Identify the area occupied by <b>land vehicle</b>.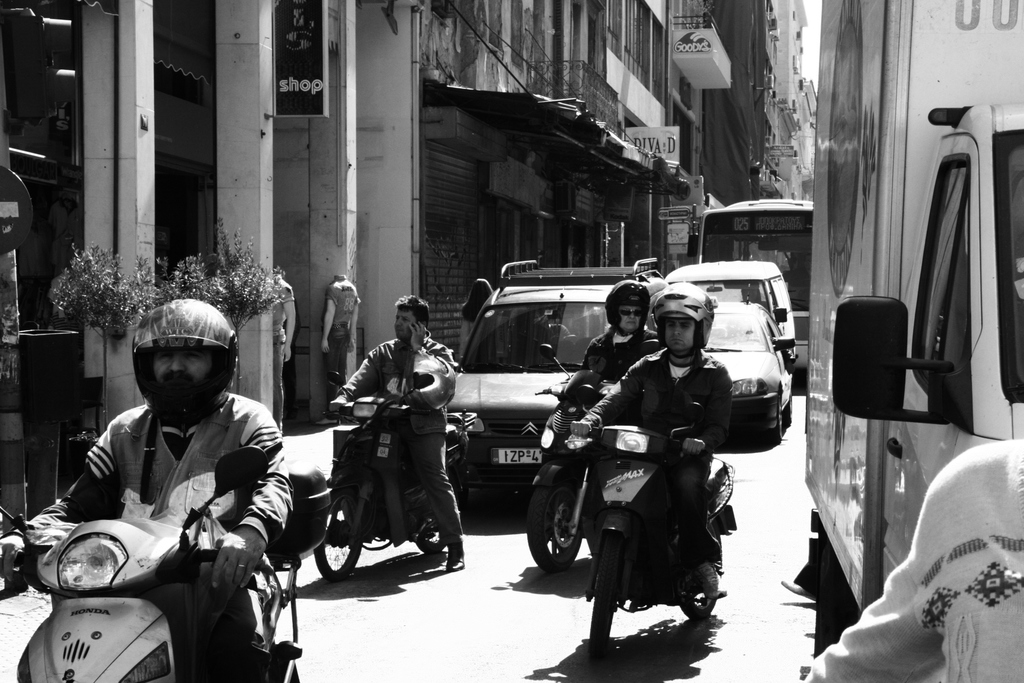
Area: (x1=580, y1=424, x2=735, y2=653).
